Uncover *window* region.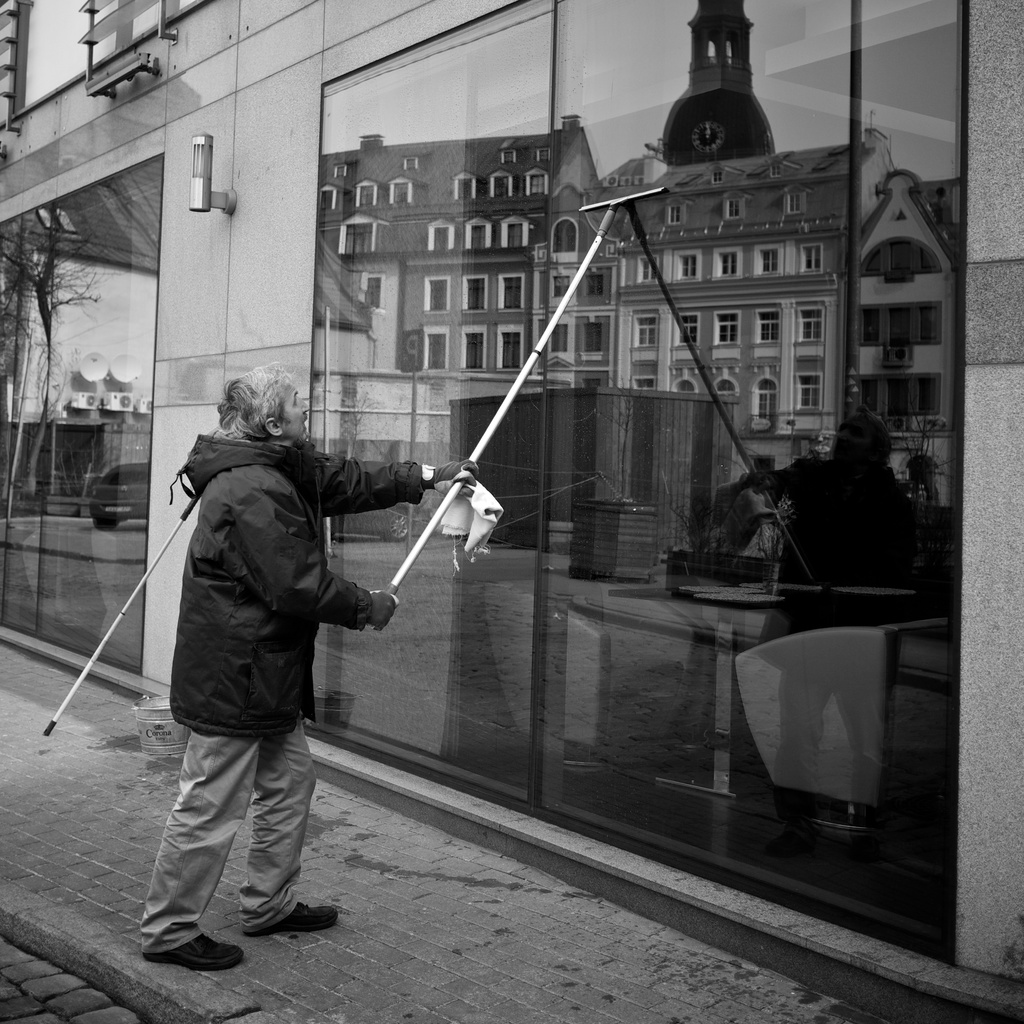
Uncovered: (x1=467, y1=278, x2=486, y2=312).
